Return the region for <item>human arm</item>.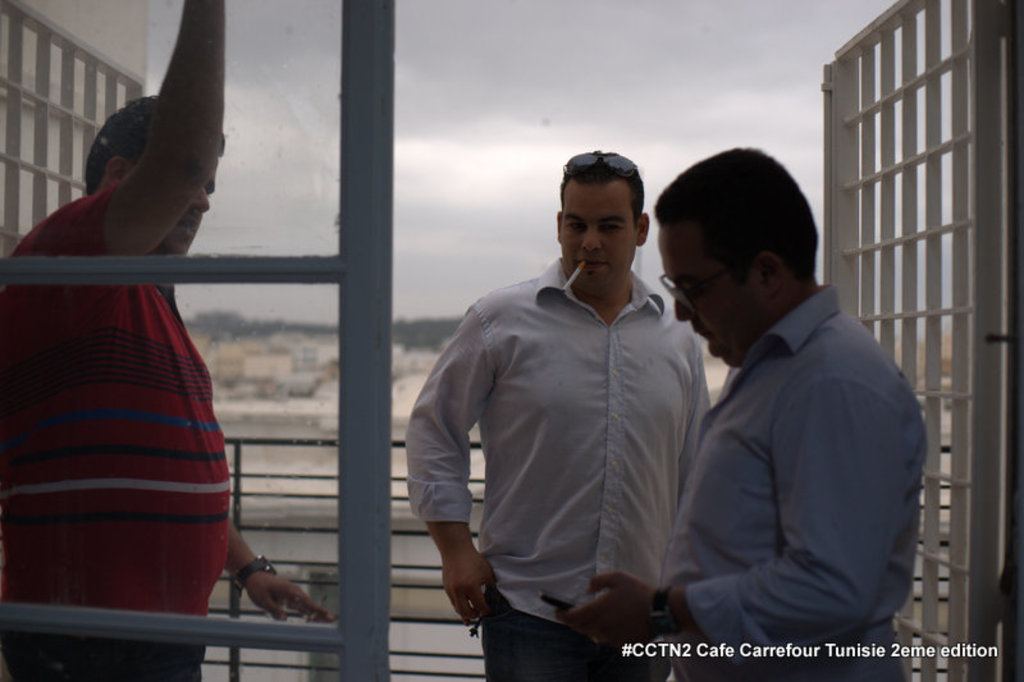
<box>420,357,512,644</box>.
